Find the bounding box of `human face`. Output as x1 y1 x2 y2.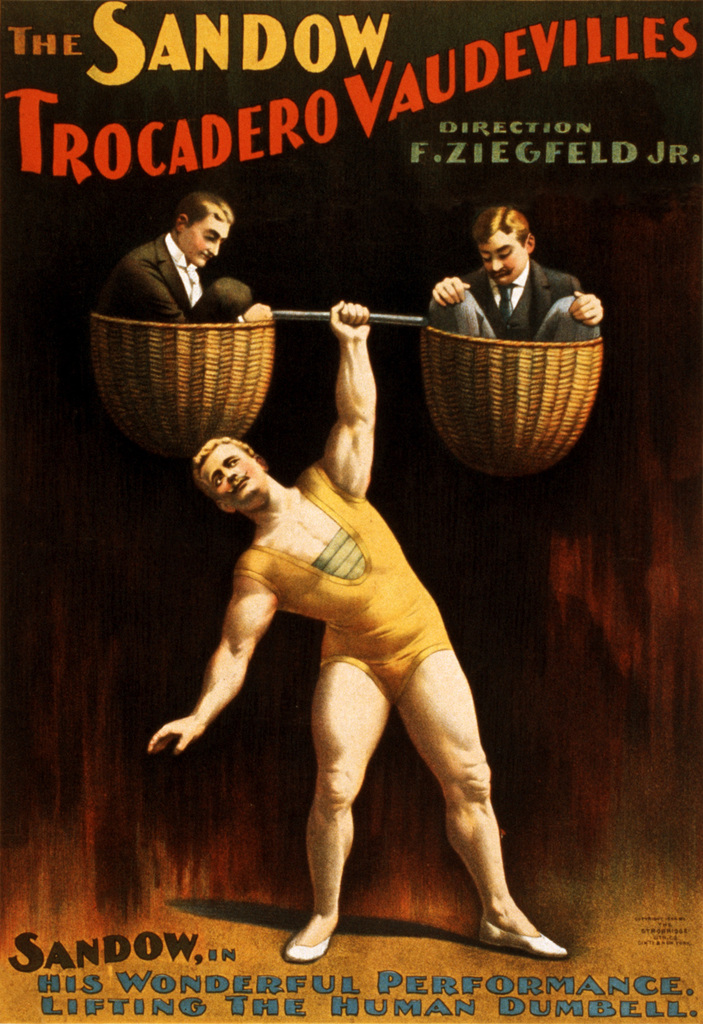
470 228 526 290.
